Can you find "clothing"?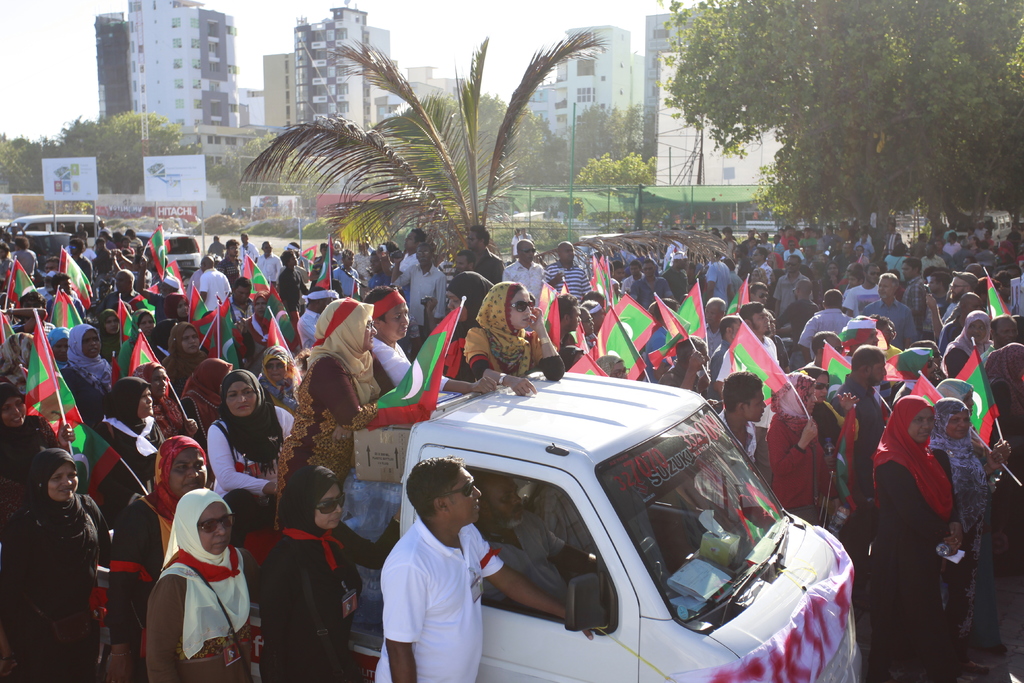
Yes, bounding box: bbox=[141, 285, 165, 314].
